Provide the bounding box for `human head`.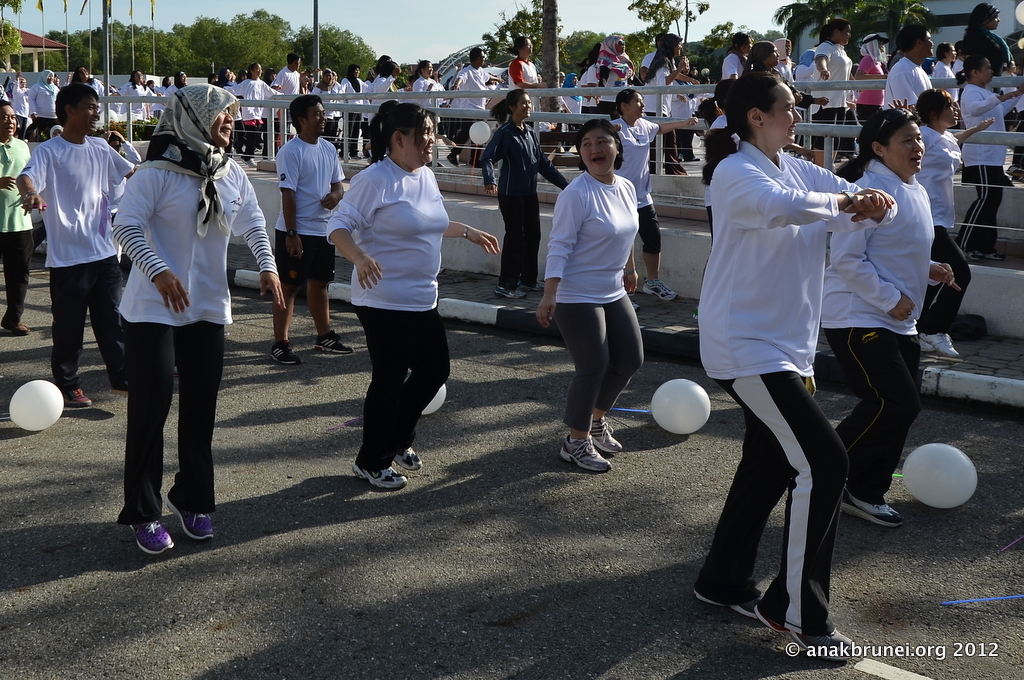
detection(126, 68, 147, 88).
